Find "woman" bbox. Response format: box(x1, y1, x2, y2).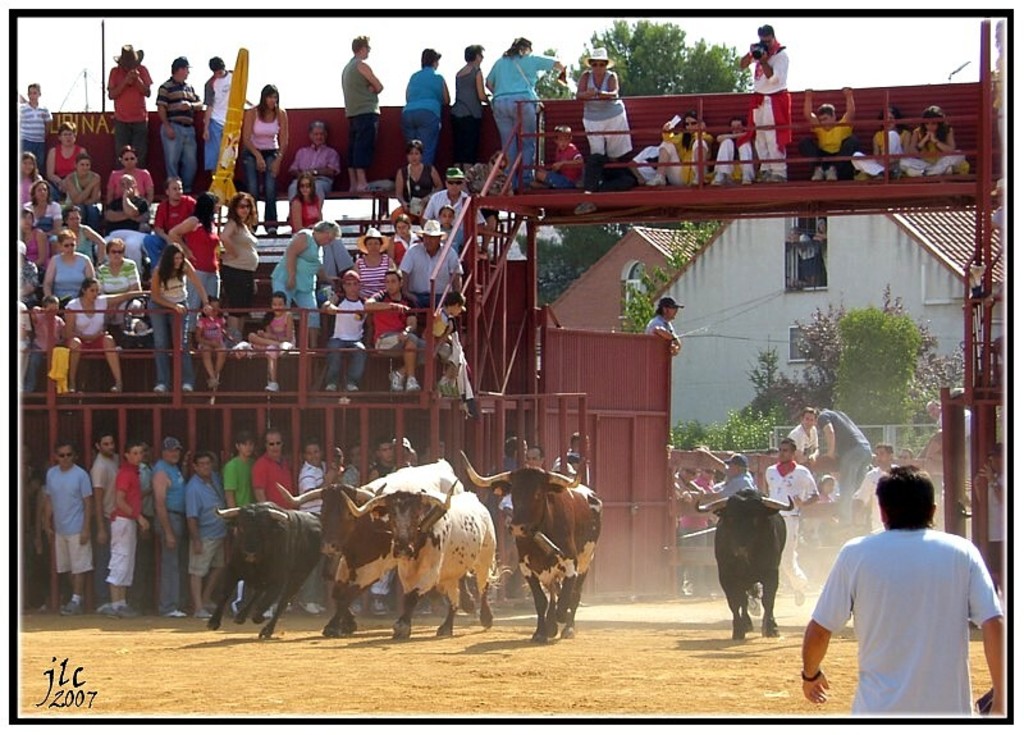
box(399, 47, 451, 164).
